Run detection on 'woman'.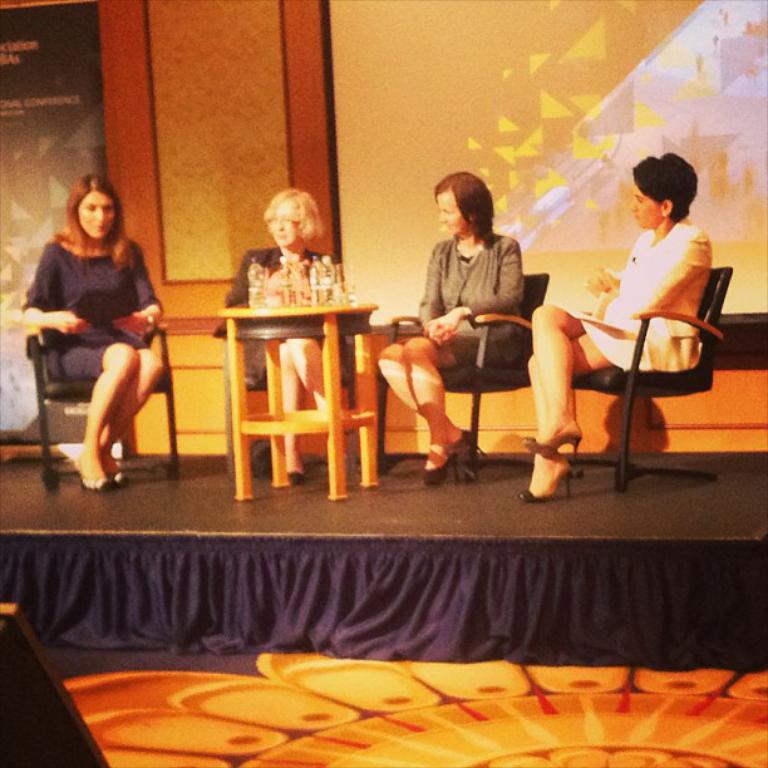
Result: BBox(29, 167, 177, 494).
